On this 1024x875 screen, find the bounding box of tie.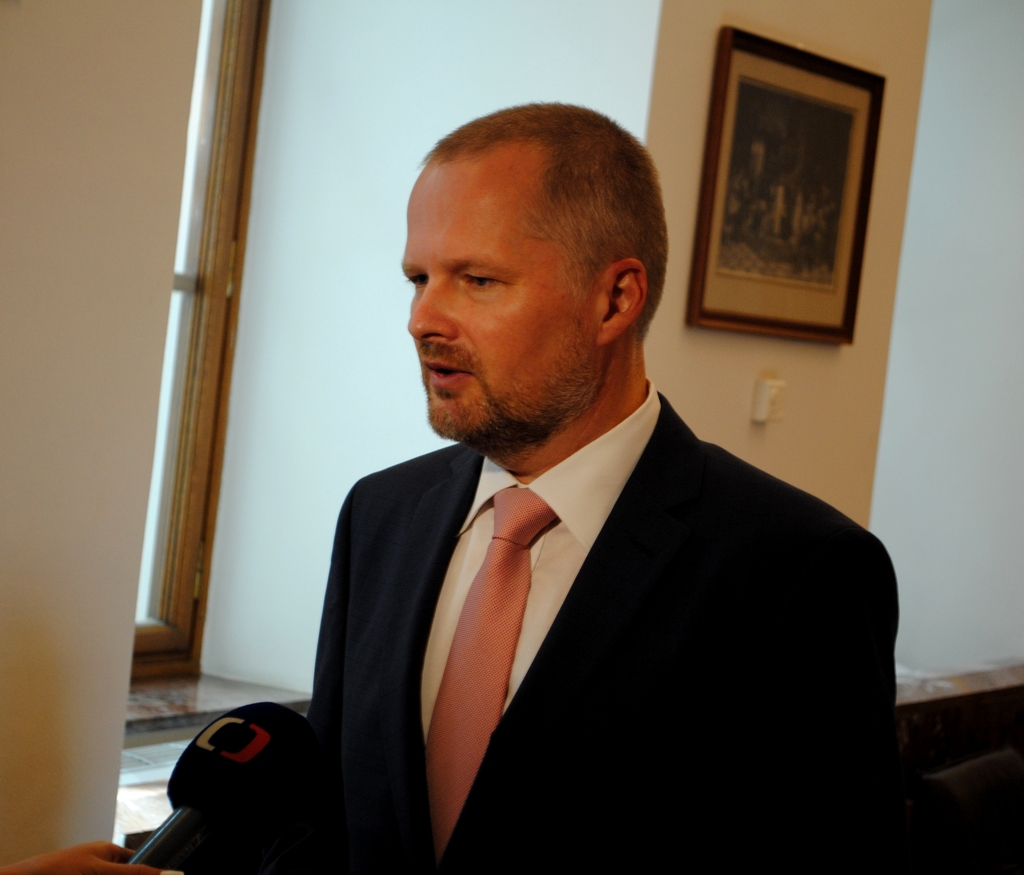
Bounding box: (x1=421, y1=485, x2=557, y2=862).
